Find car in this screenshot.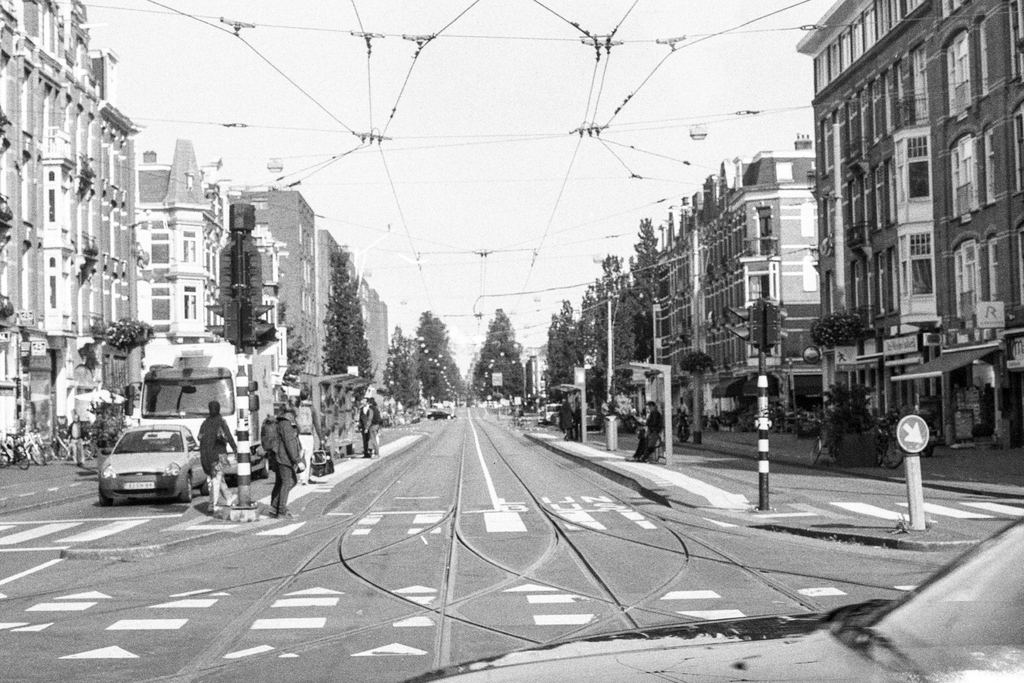
The bounding box for car is [99,421,215,506].
